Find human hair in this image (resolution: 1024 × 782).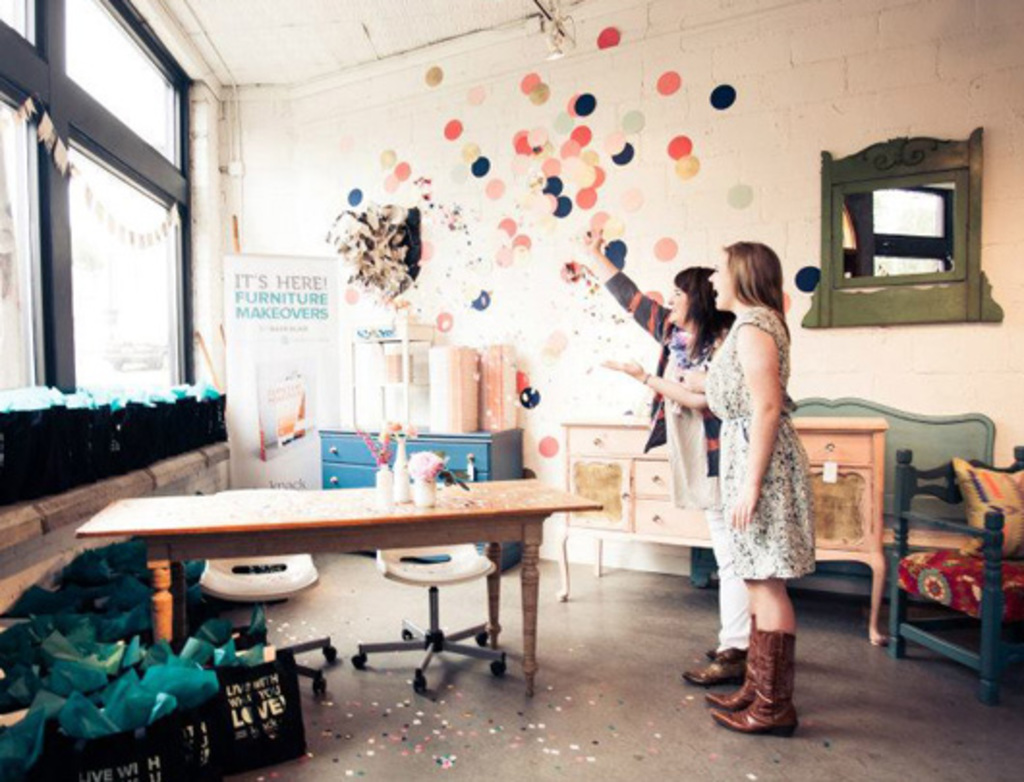
(725, 230, 790, 349).
